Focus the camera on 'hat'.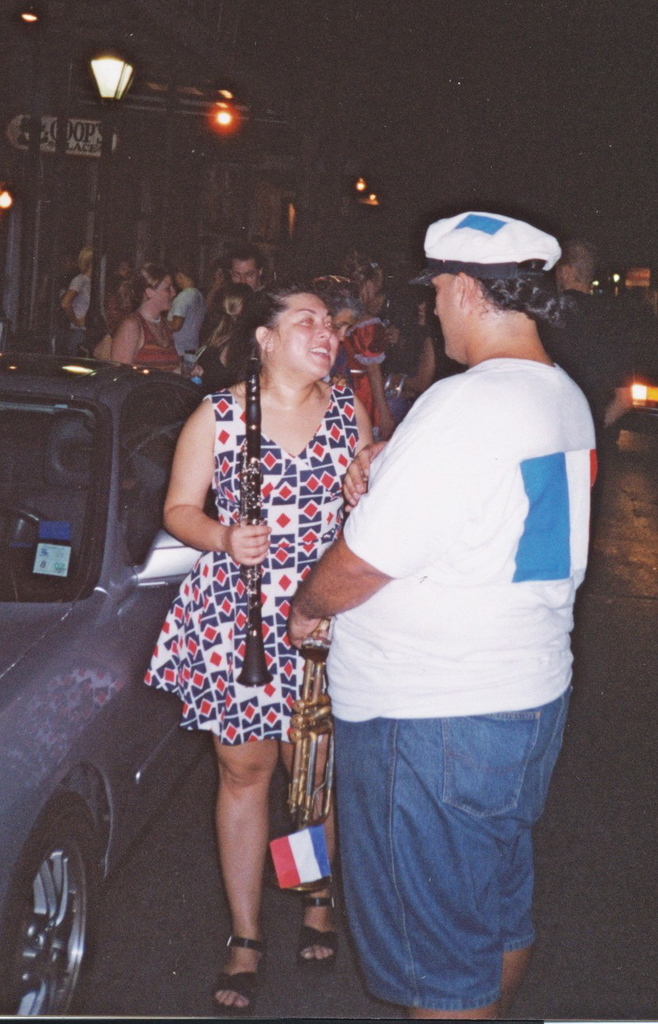
Focus region: (407, 214, 561, 286).
